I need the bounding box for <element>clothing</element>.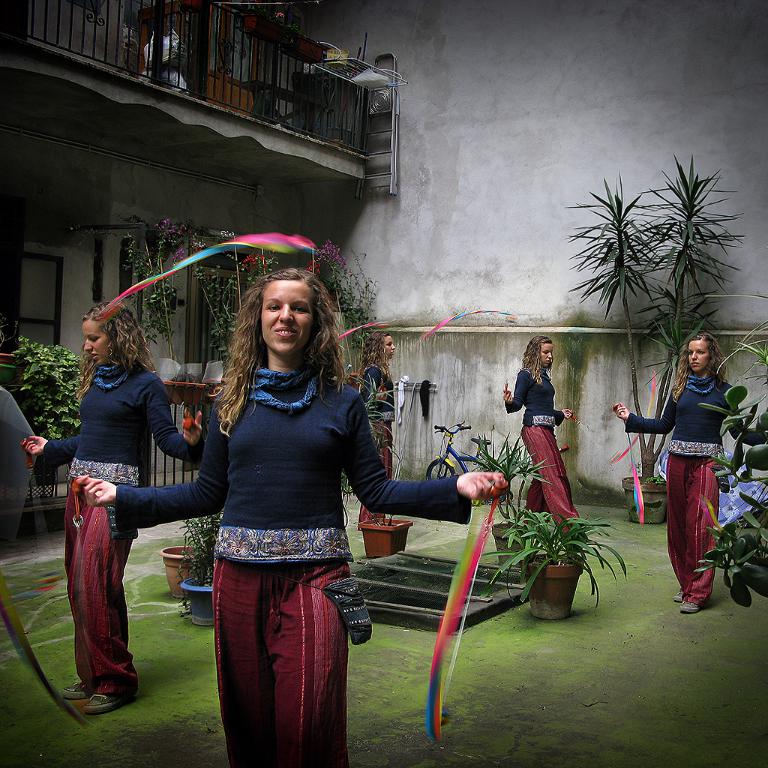
Here it is: <region>44, 365, 203, 687</region>.
